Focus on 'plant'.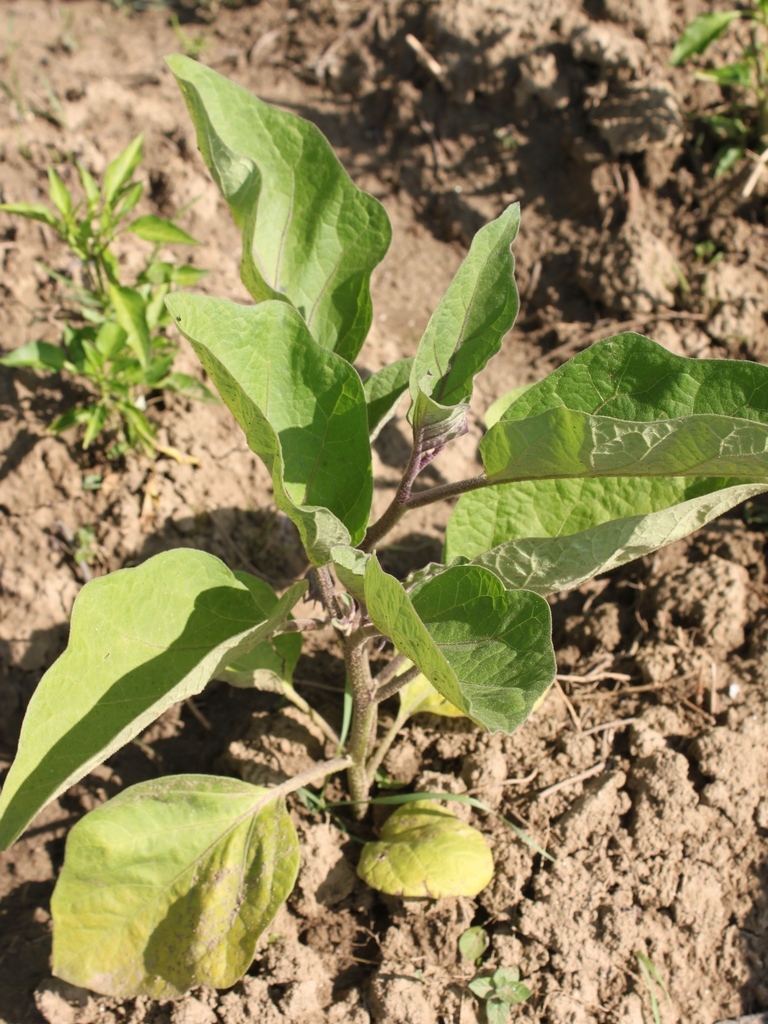
Focused at detection(656, 0, 767, 205).
